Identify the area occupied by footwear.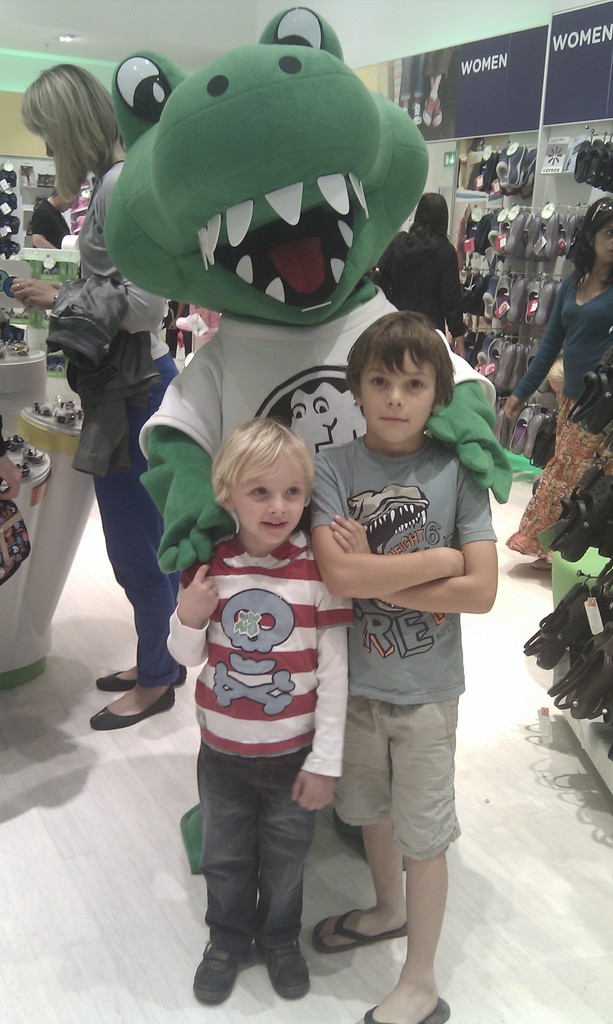
Area: {"left": 92, "top": 665, "right": 185, "bottom": 693}.
